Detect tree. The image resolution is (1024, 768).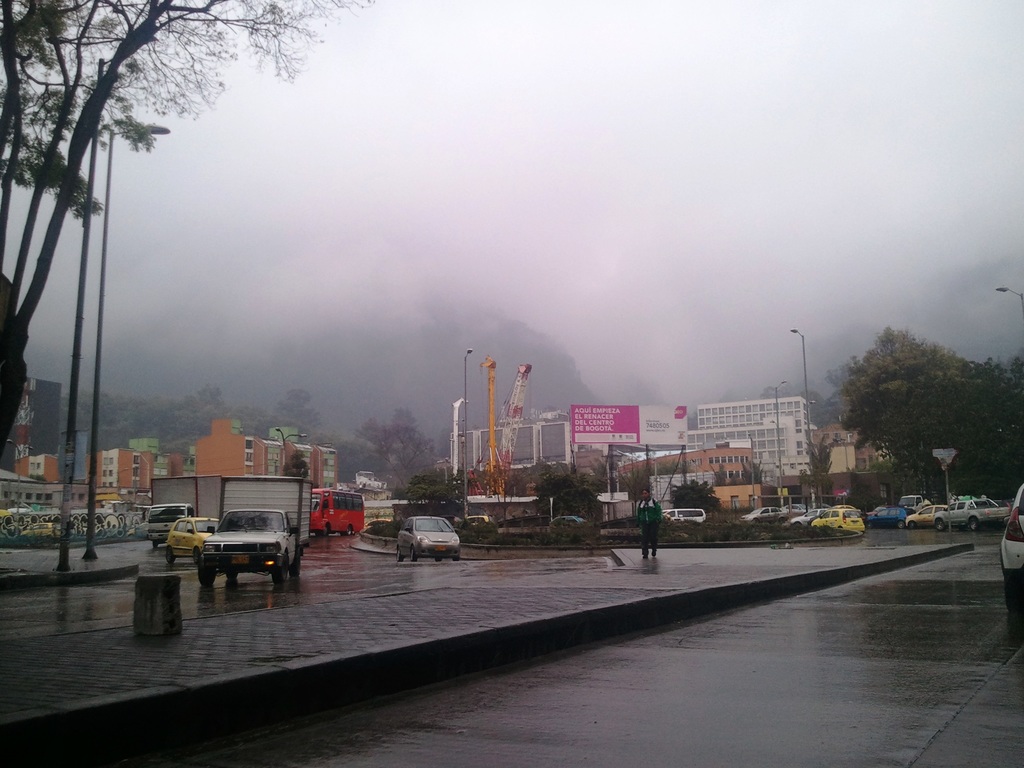
(left=822, top=329, right=1023, bottom=532).
